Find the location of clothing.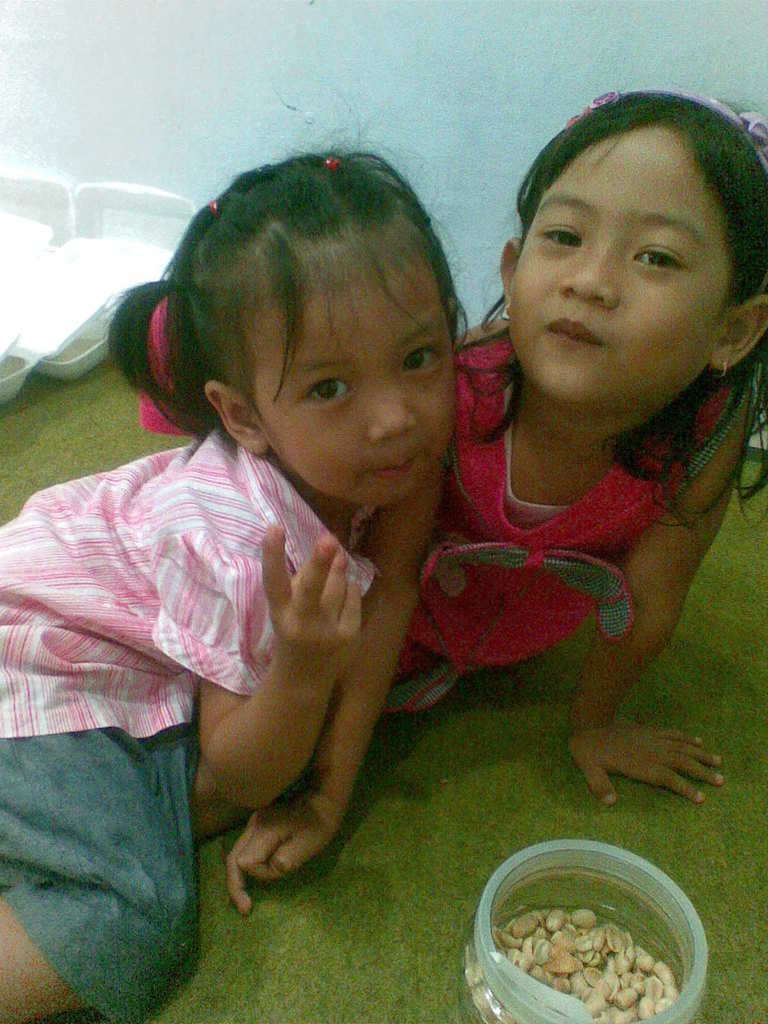
Location: 0:725:202:1023.
